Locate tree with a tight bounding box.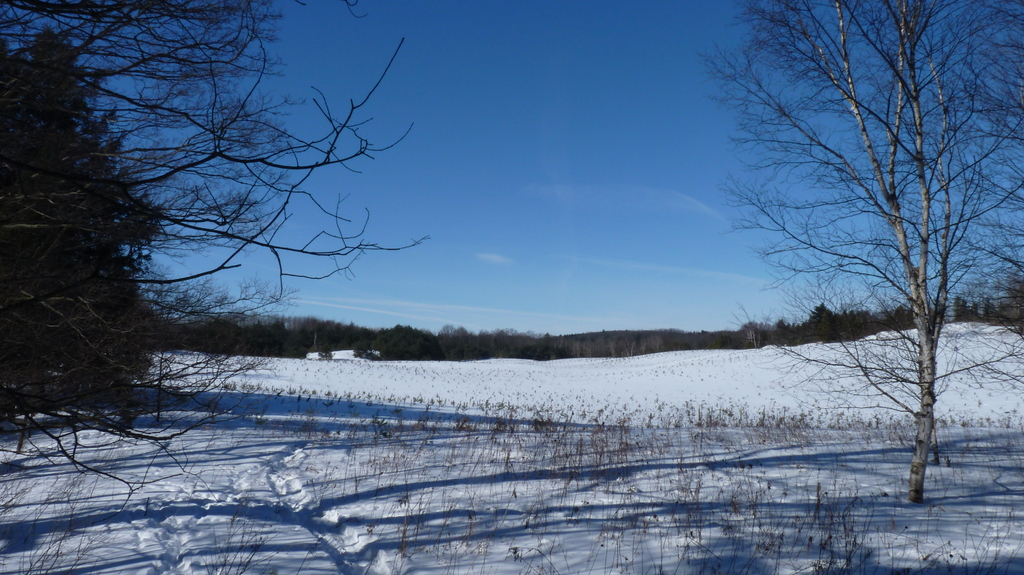
[703, 0, 1023, 504].
